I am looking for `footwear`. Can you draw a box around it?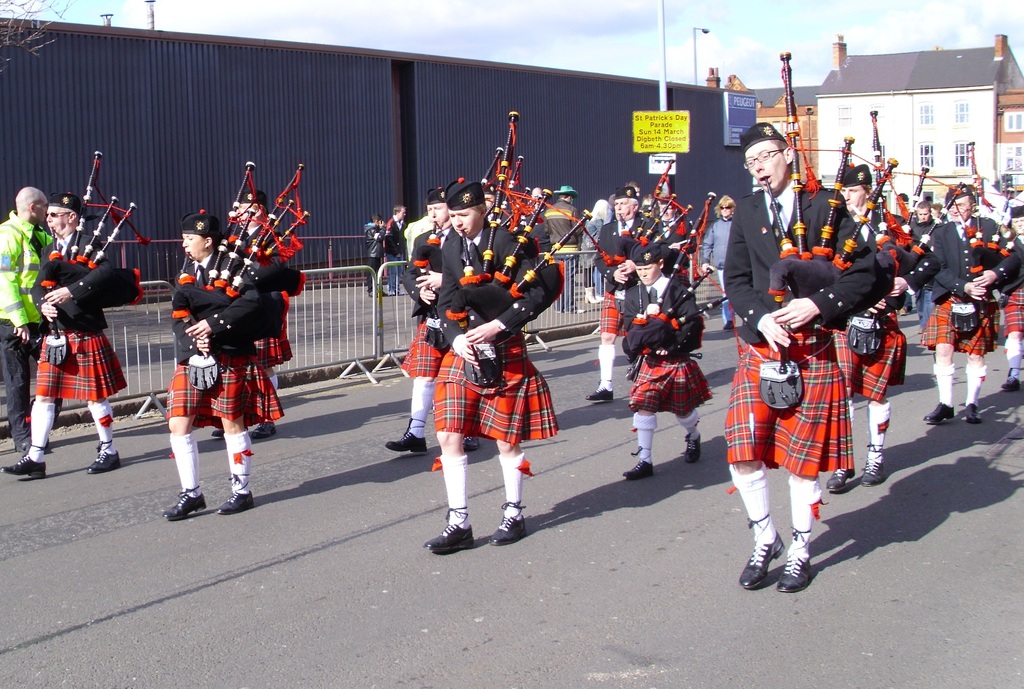
Sure, the bounding box is {"left": 777, "top": 526, "right": 814, "bottom": 594}.
